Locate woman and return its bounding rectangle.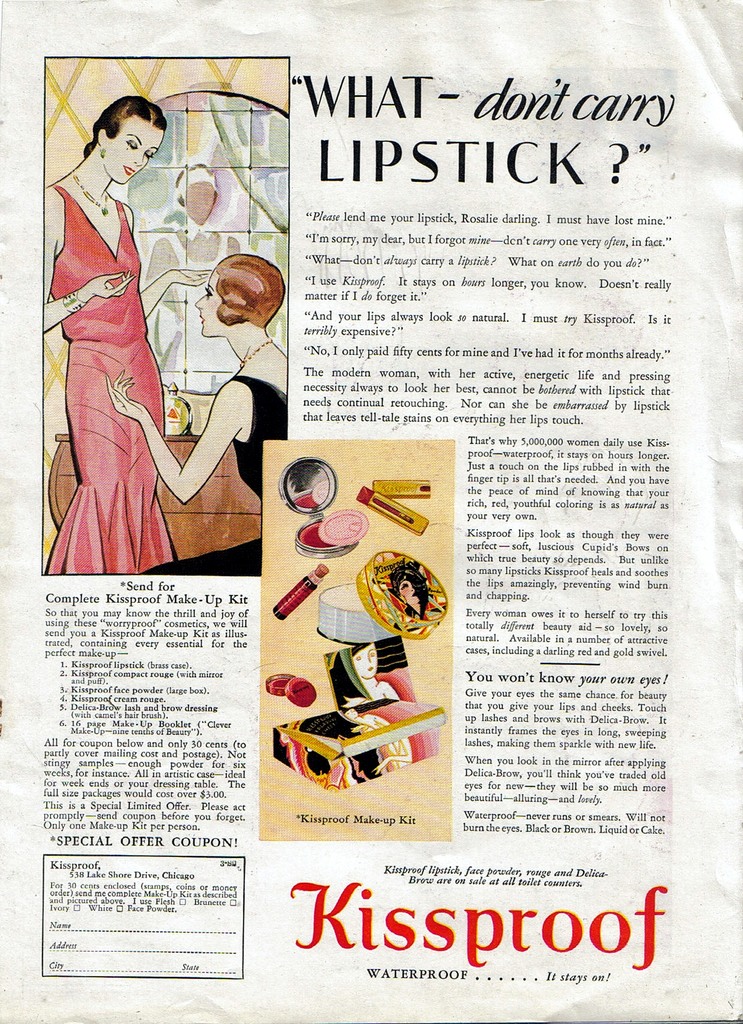
detection(107, 244, 288, 574).
